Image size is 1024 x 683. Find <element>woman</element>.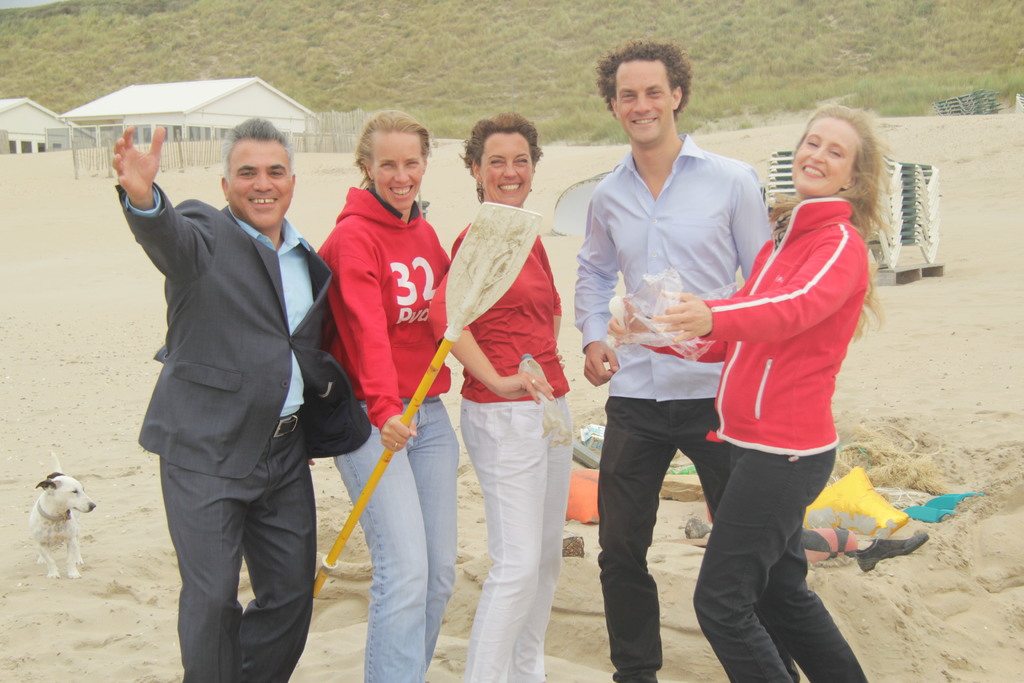
[316, 108, 456, 682].
